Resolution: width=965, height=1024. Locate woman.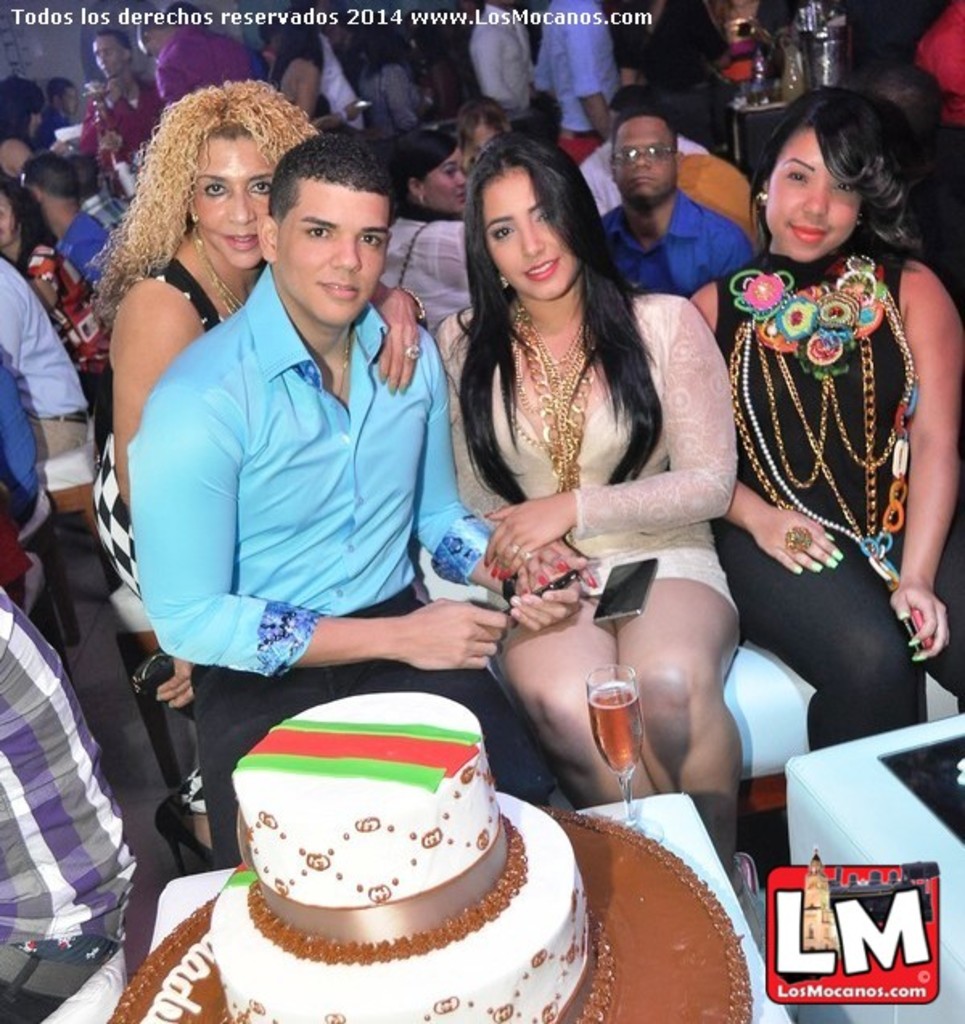
[658, 0, 788, 146].
